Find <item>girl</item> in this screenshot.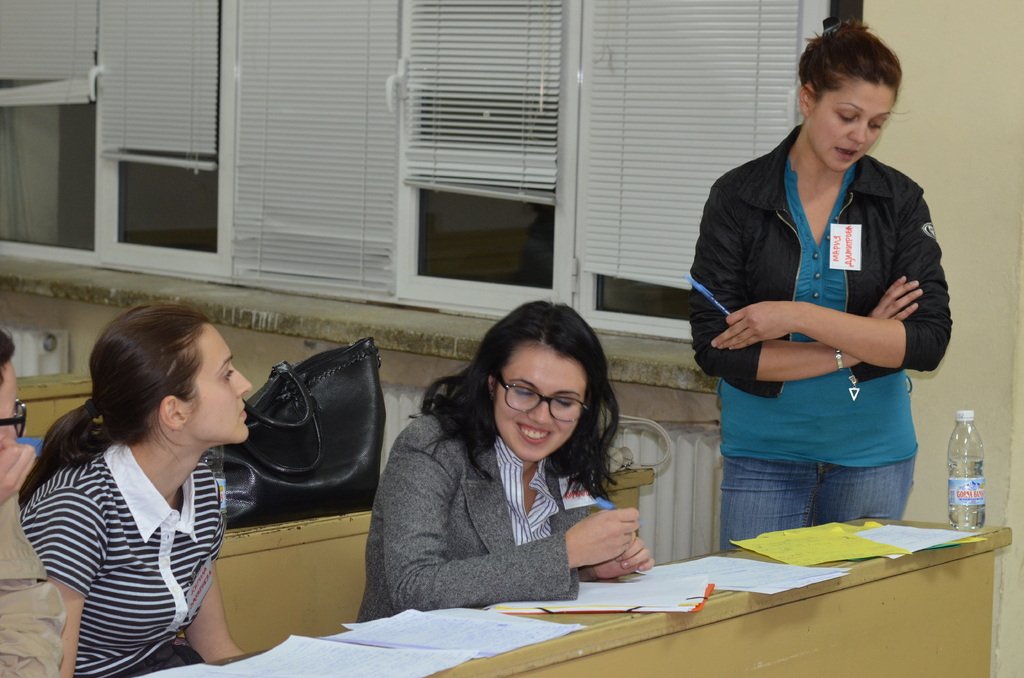
The bounding box for <item>girl</item> is 692/17/952/549.
